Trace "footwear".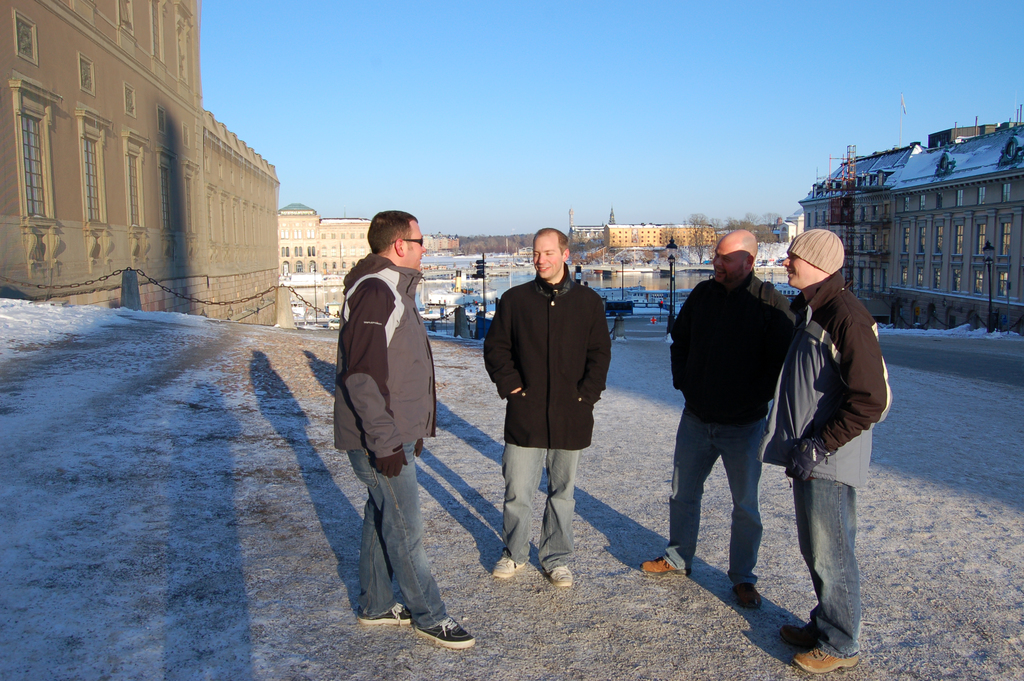
Traced to 411 616 473 647.
